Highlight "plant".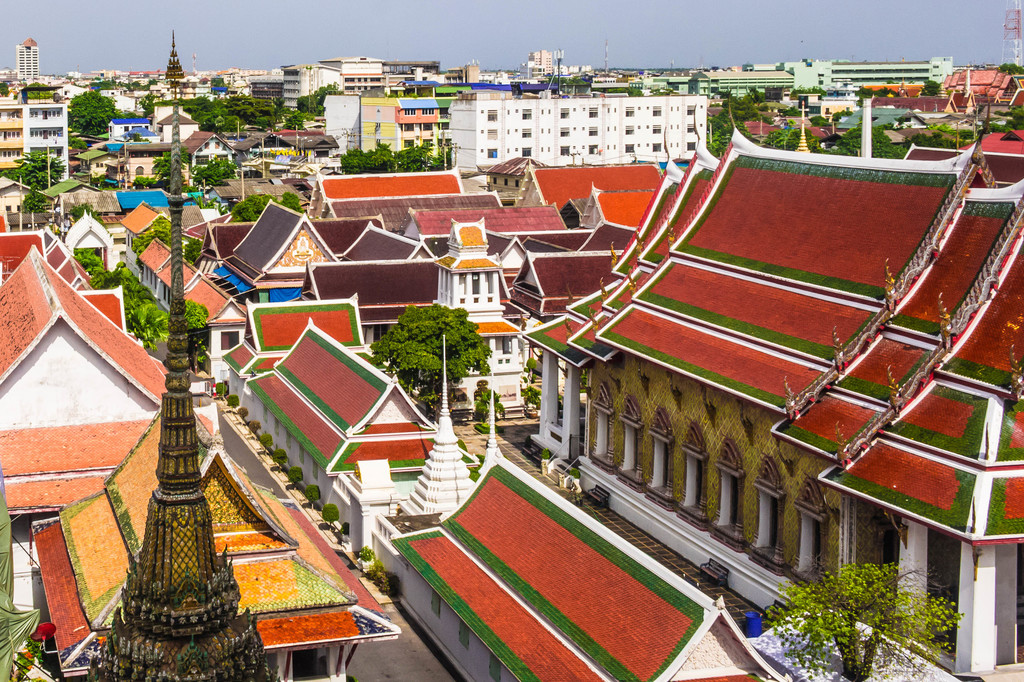
Highlighted region: <bbox>539, 444, 552, 460</bbox>.
